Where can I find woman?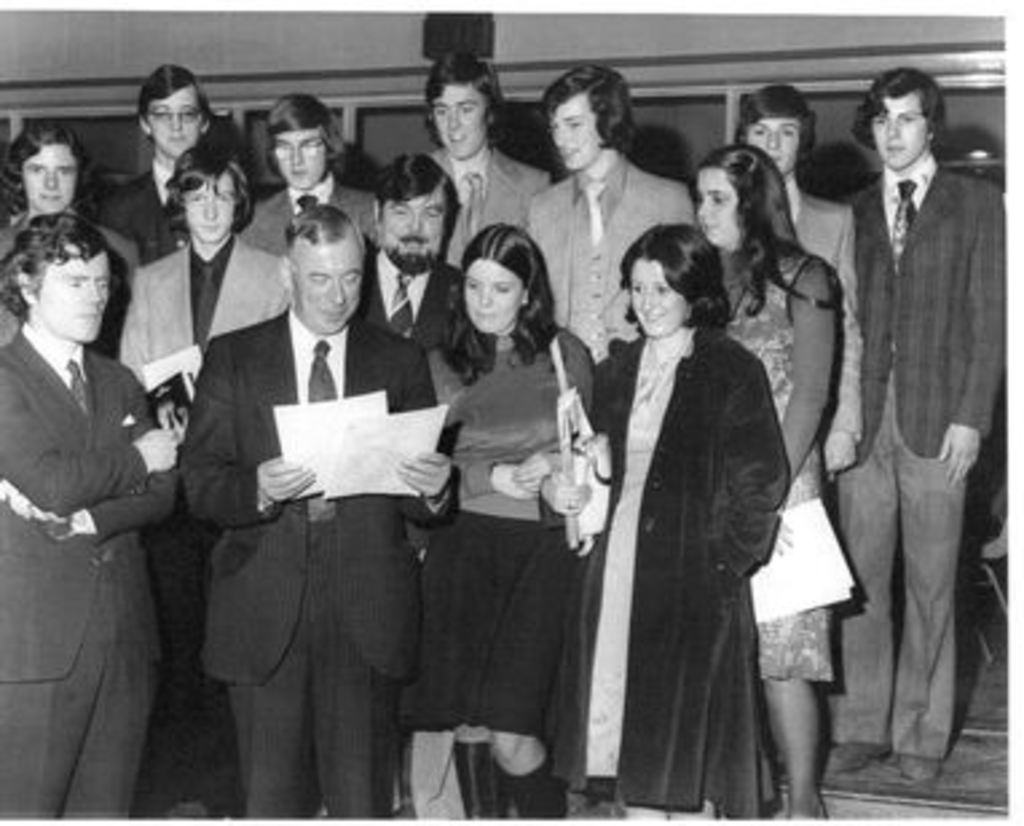
You can find it at 686 139 847 810.
